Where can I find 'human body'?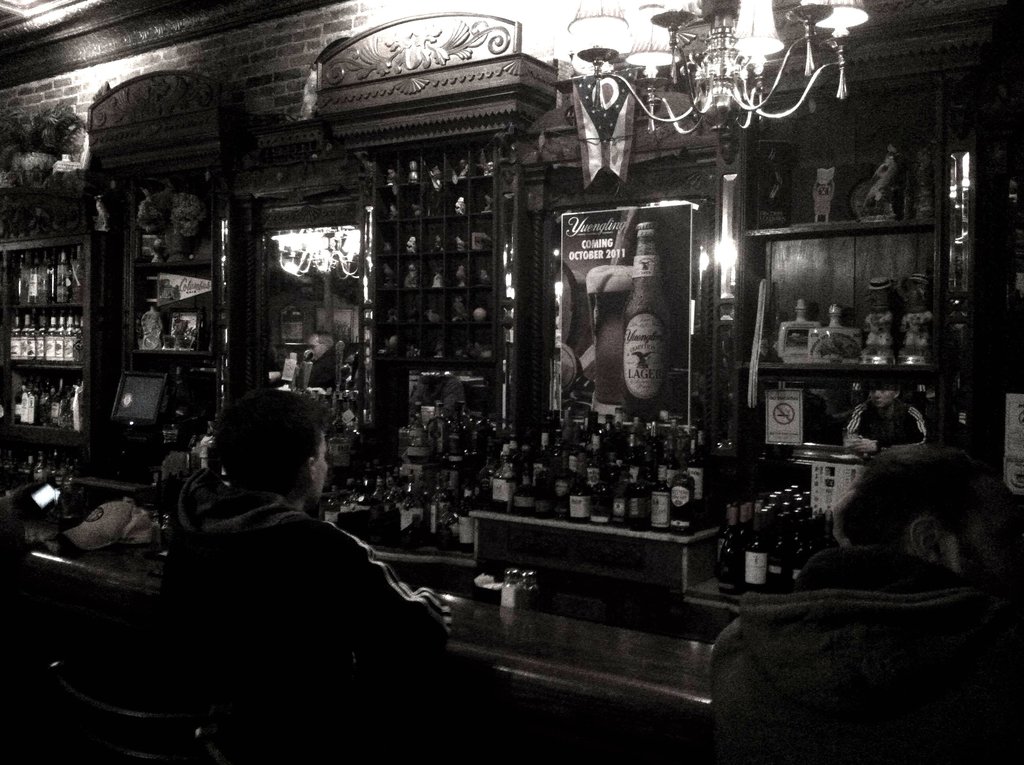
You can find it at {"left": 132, "top": 373, "right": 428, "bottom": 715}.
